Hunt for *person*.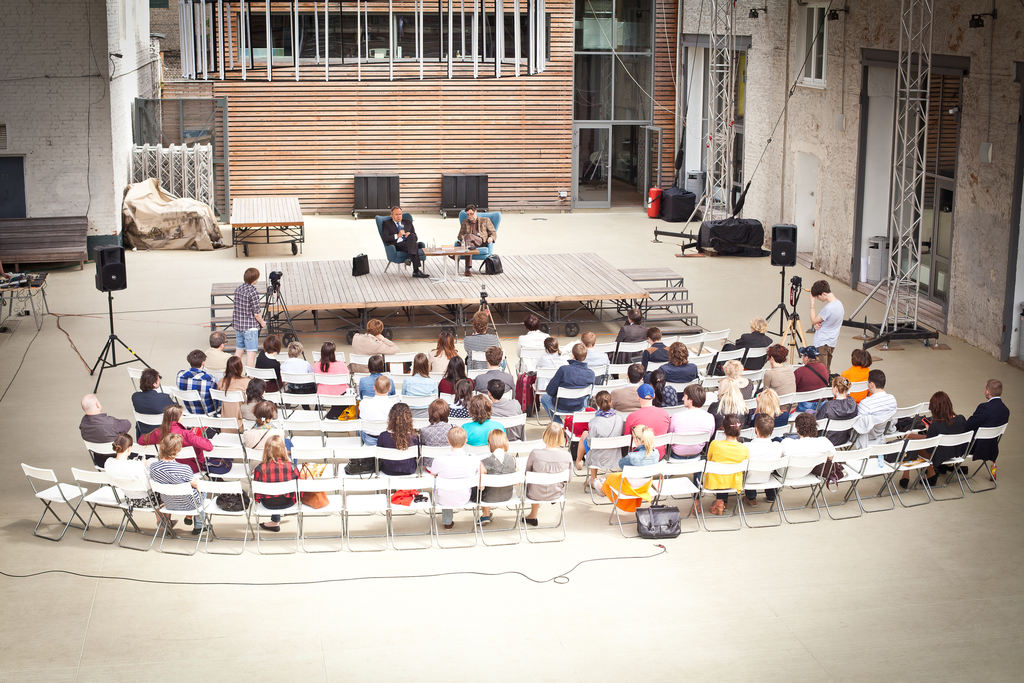
Hunted down at <bbox>851, 370, 898, 443</bbox>.
